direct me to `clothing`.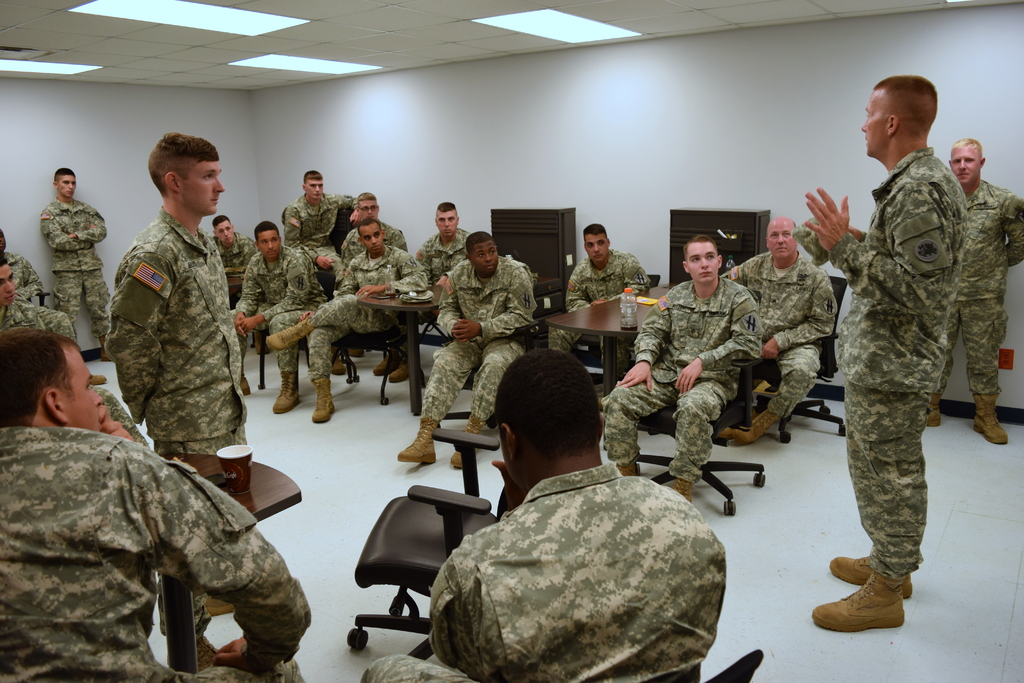
Direction: bbox=[417, 229, 469, 285].
